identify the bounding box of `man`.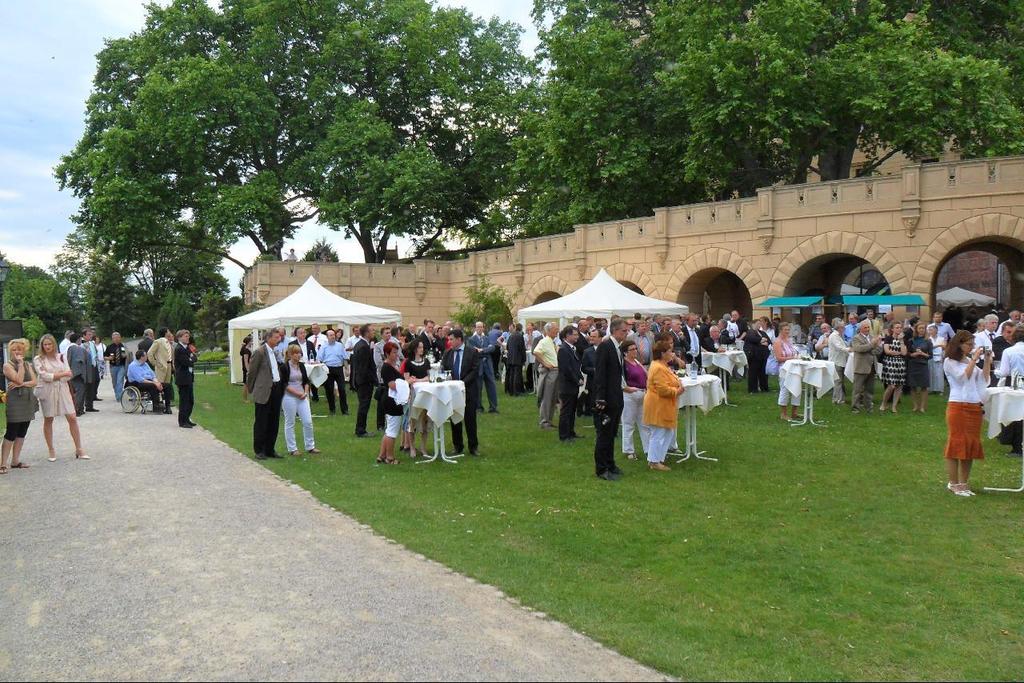
67,334,82,408.
